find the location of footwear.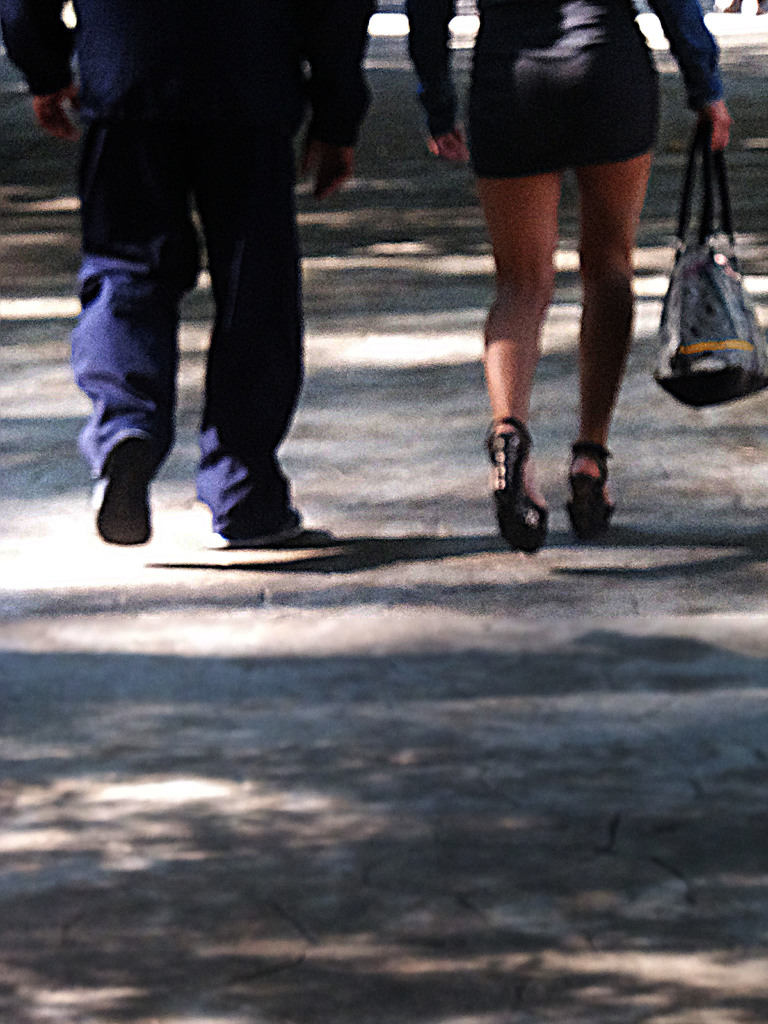
Location: (x1=563, y1=445, x2=627, y2=545).
